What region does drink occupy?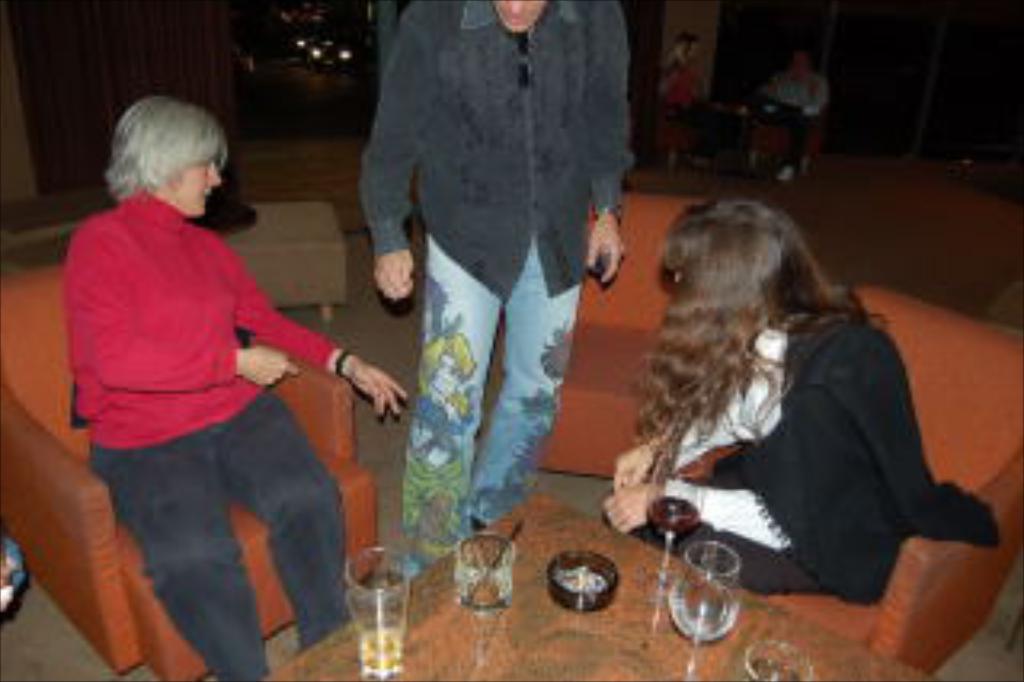
<region>352, 612, 406, 672</region>.
